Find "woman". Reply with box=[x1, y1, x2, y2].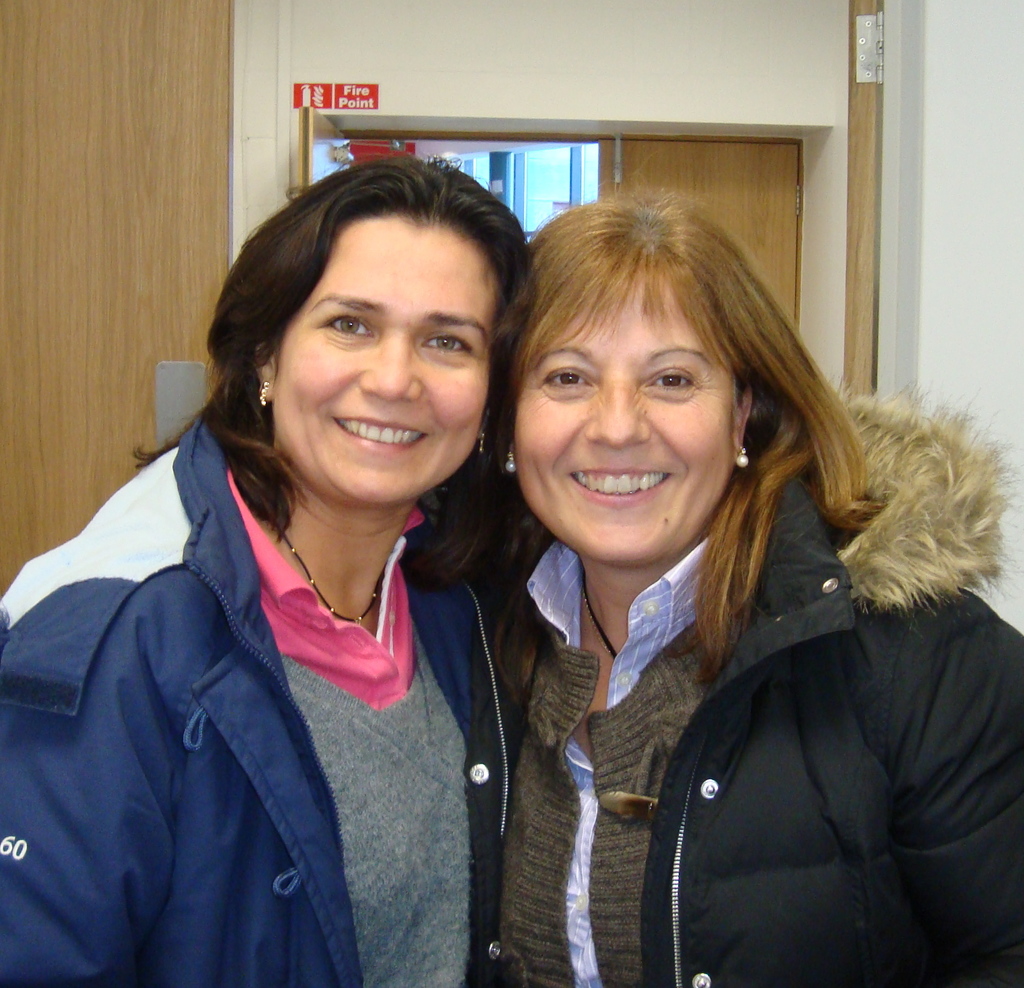
box=[405, 181, 1023, 987].
